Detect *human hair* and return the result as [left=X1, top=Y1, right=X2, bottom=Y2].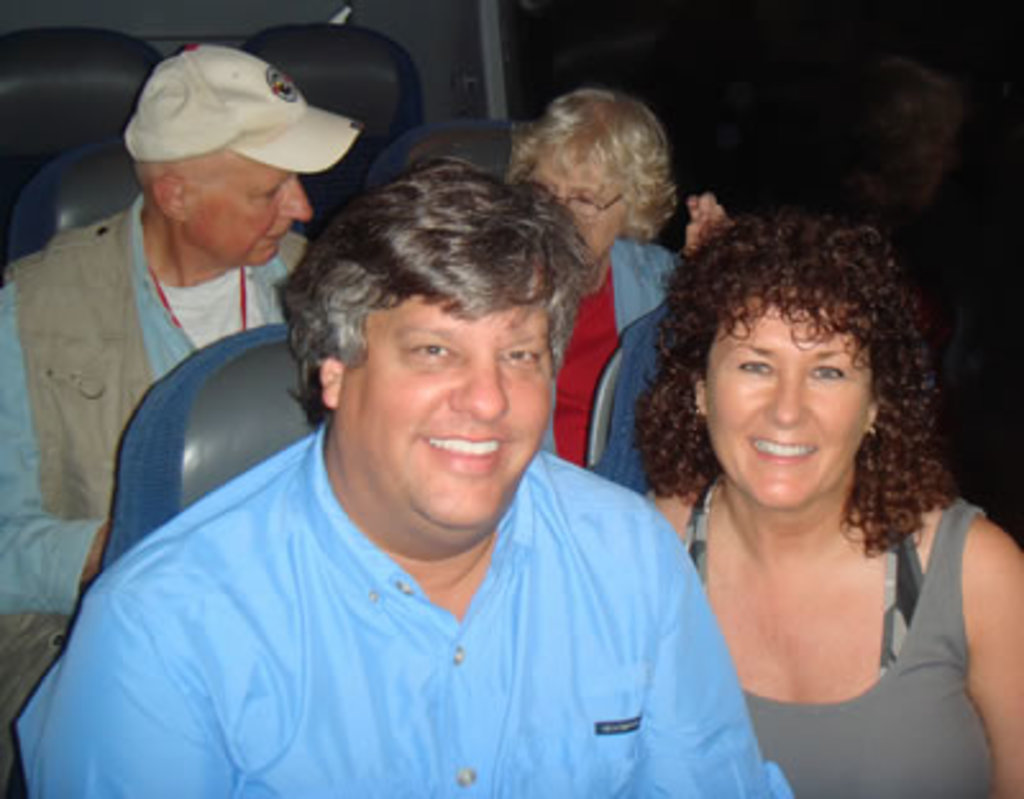
[left=504, top=79, right=676, bottom=254].
